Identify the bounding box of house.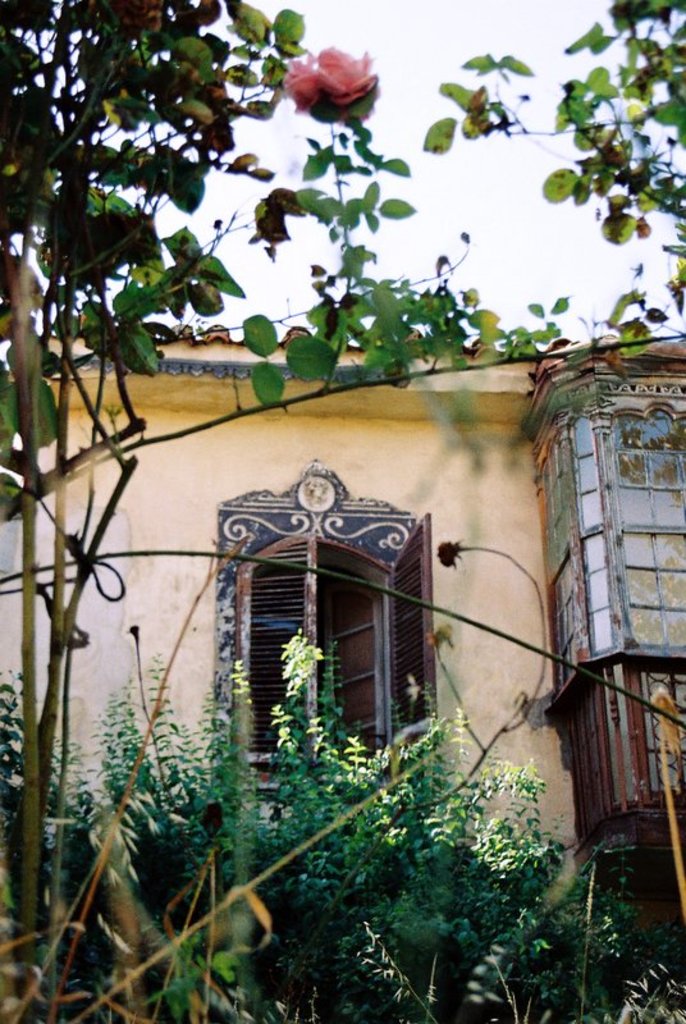
x1=15, y1=183, x2=685, y2=966.
